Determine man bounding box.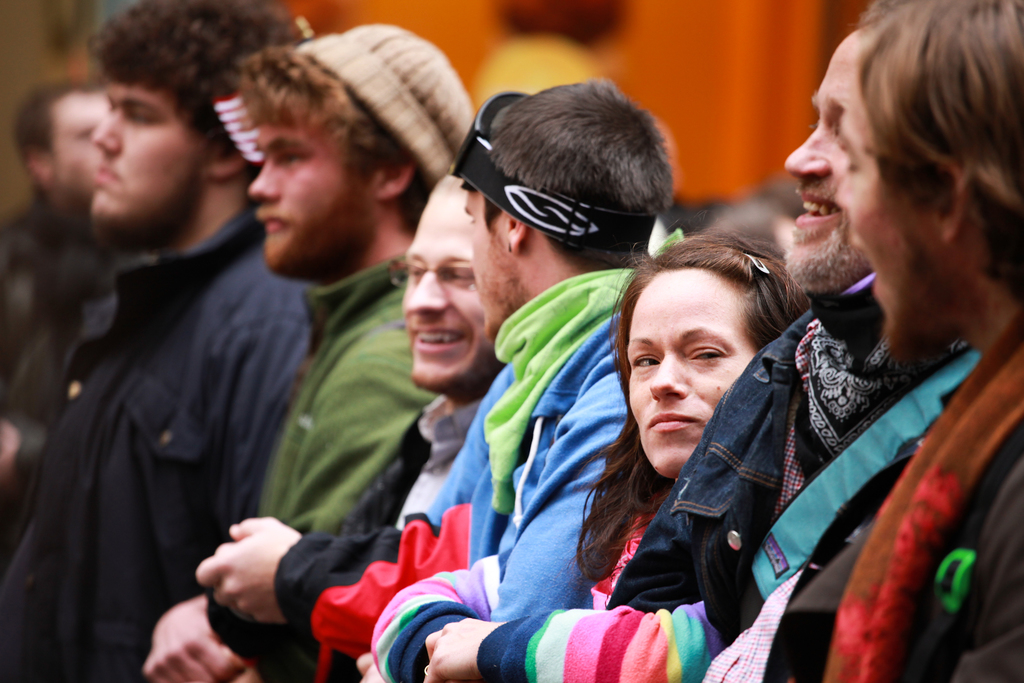
Determined: 701, 0, 1023, 682.
